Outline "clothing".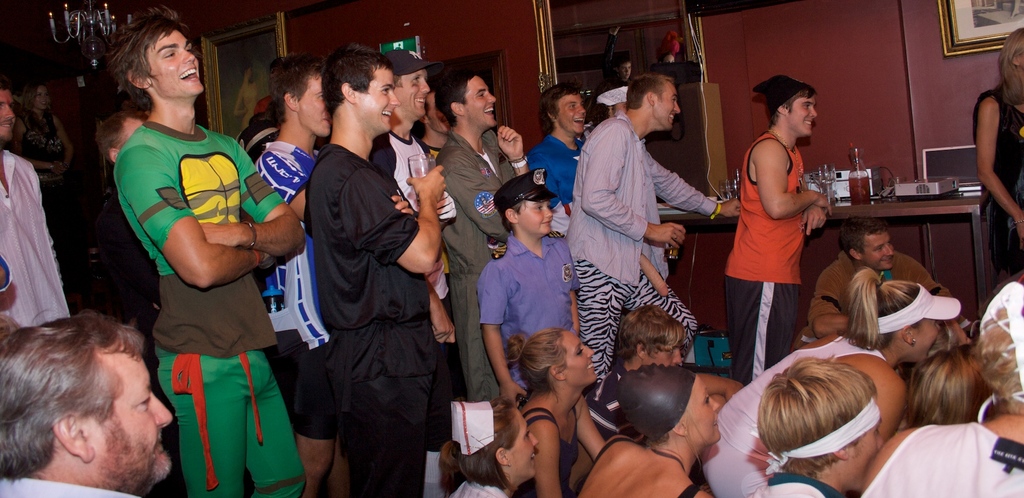
Outline: x1=714 y1=322 x2=853 y2=493.
